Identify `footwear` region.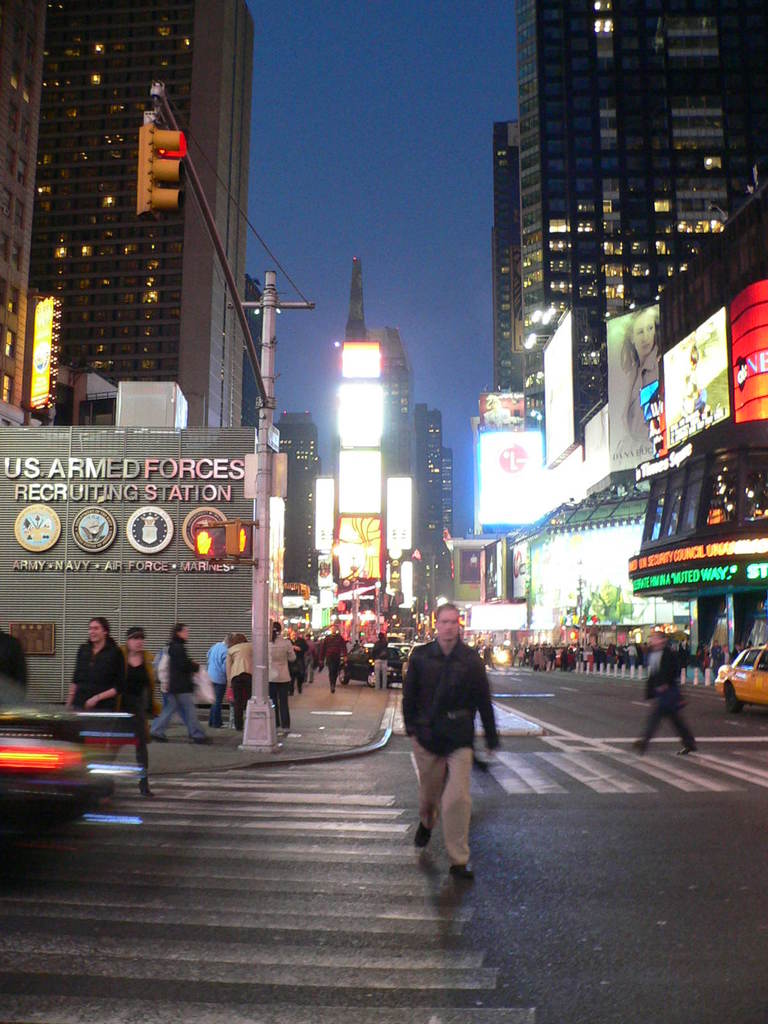
Region: (left=149, top=737, right=166, bottom=739).
